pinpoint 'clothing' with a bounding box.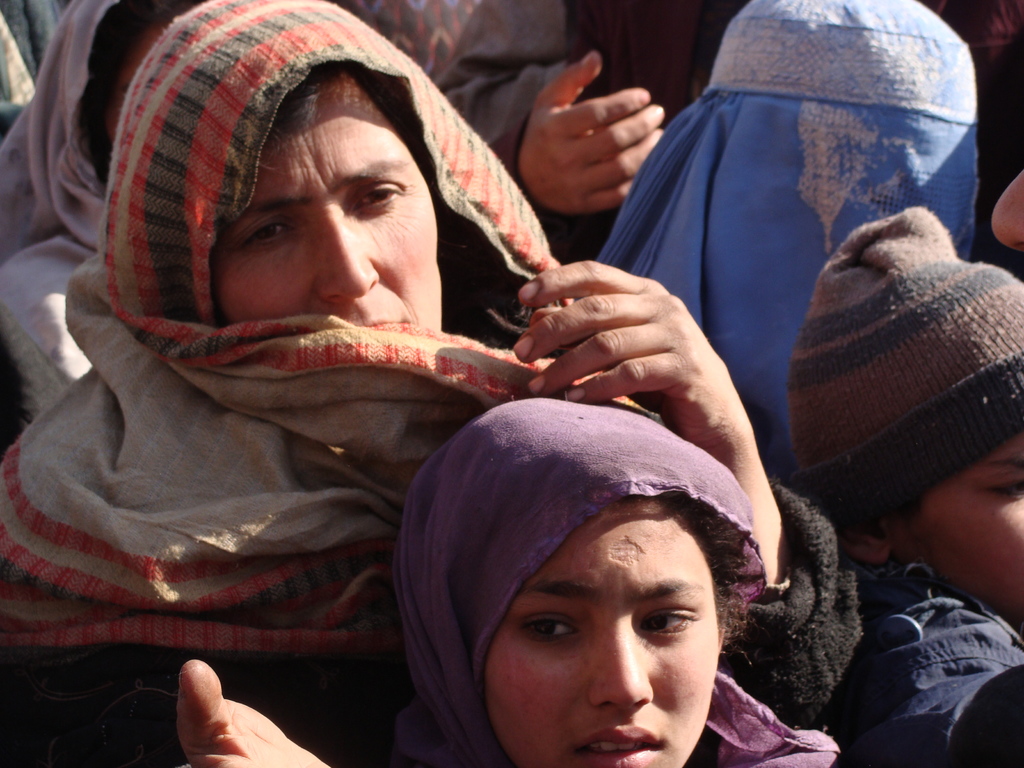
595,0,975,487.
